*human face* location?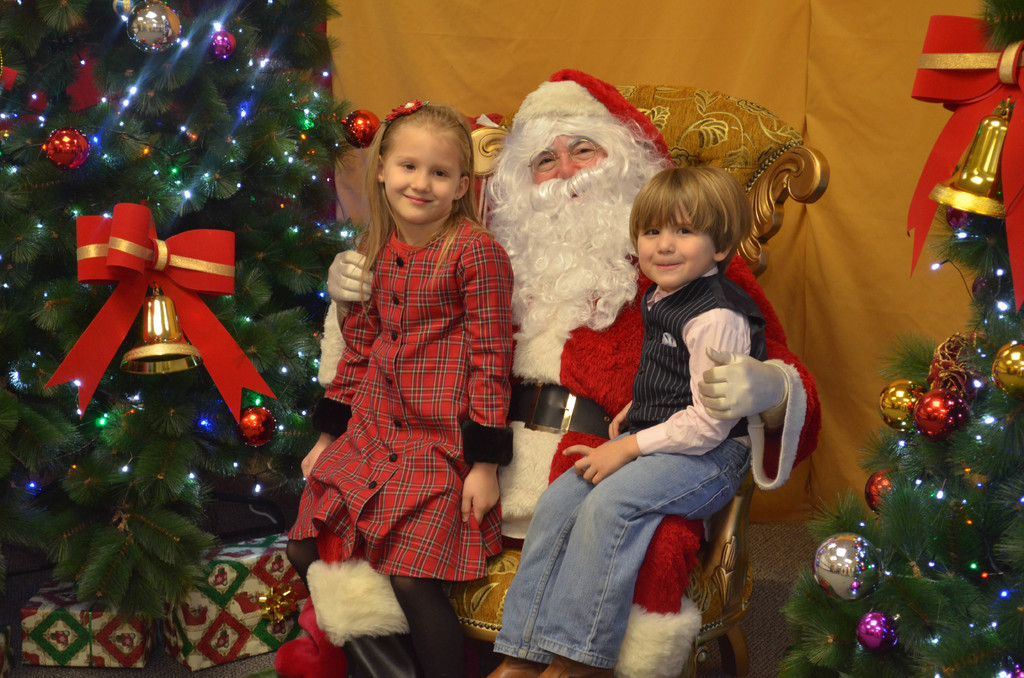
crop(530, 129, 609, 232)
